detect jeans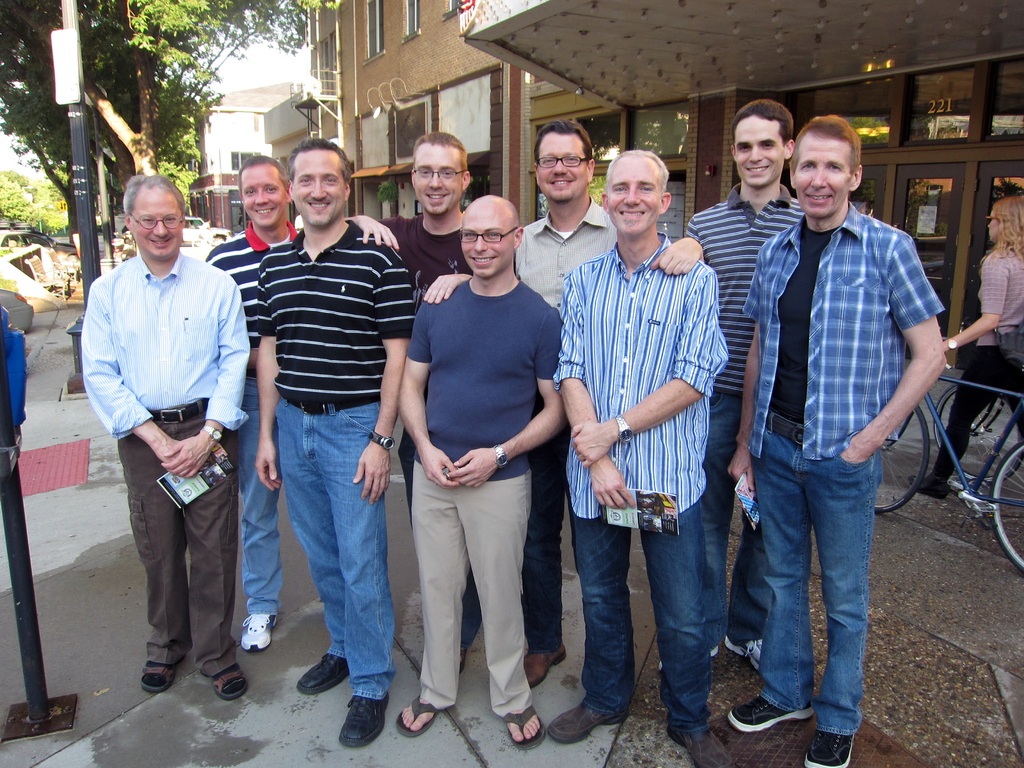
bbox=(572, 499, 700, 740)
